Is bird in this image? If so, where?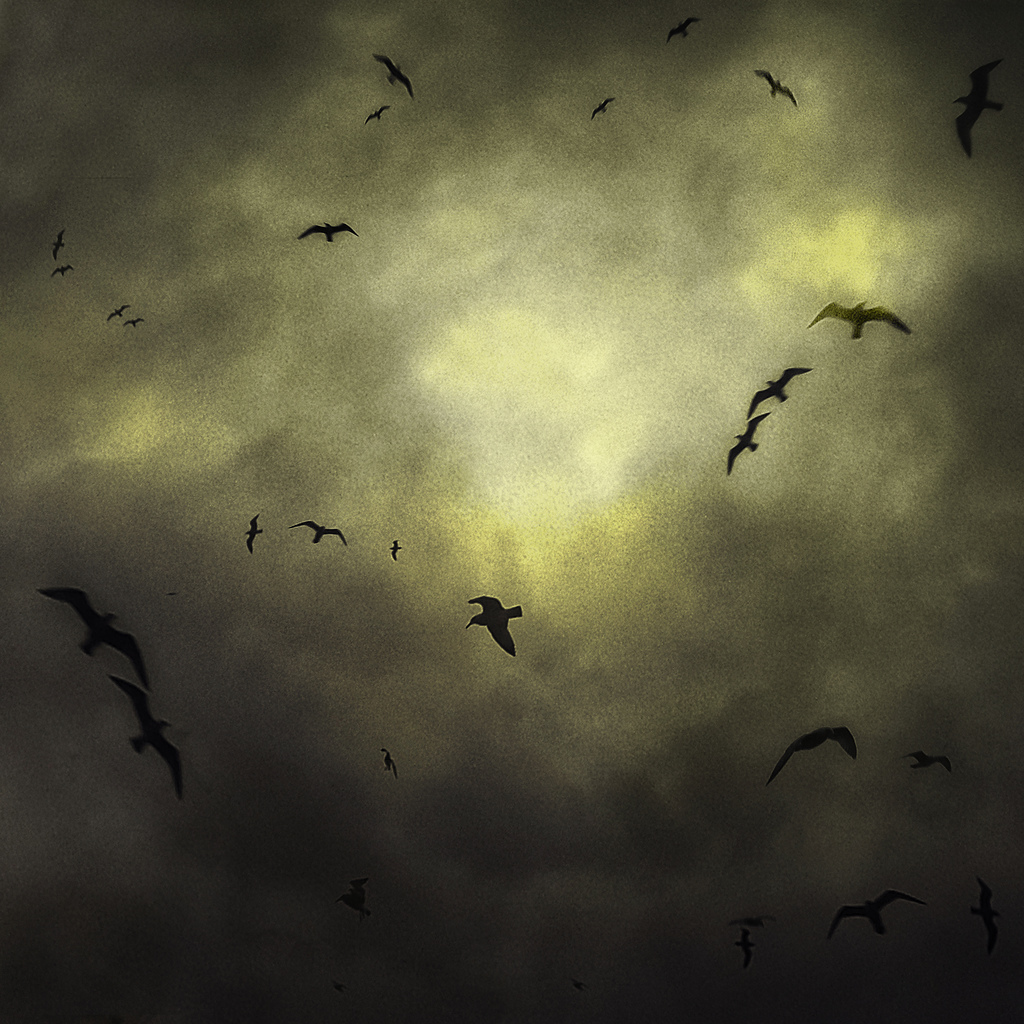
Yes, at bbox(593, 98, 618, 119).
